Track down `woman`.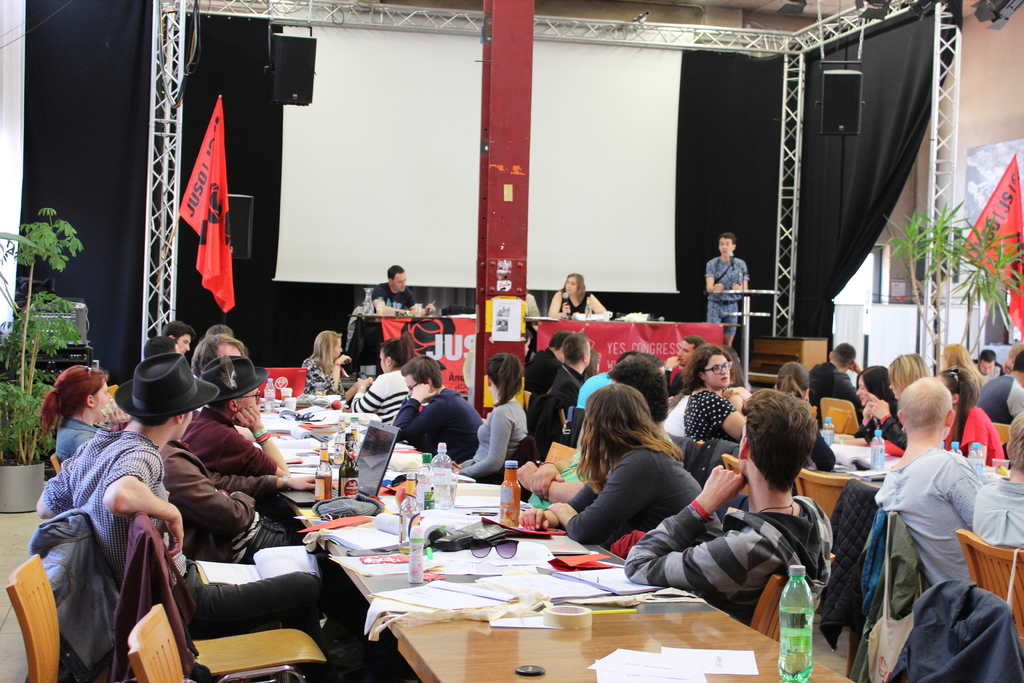
Tracked to locate(934, 364, 1003, 472).
